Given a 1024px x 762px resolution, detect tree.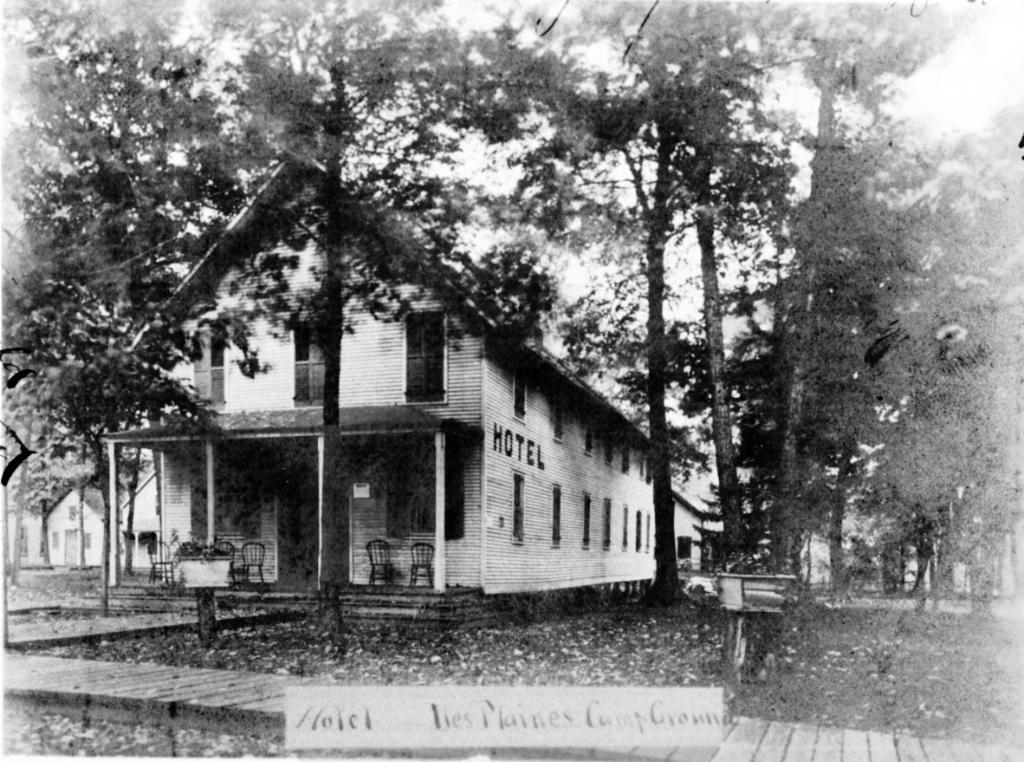
pyautogui.locateOnScreen(485, 0, 798, 609).
